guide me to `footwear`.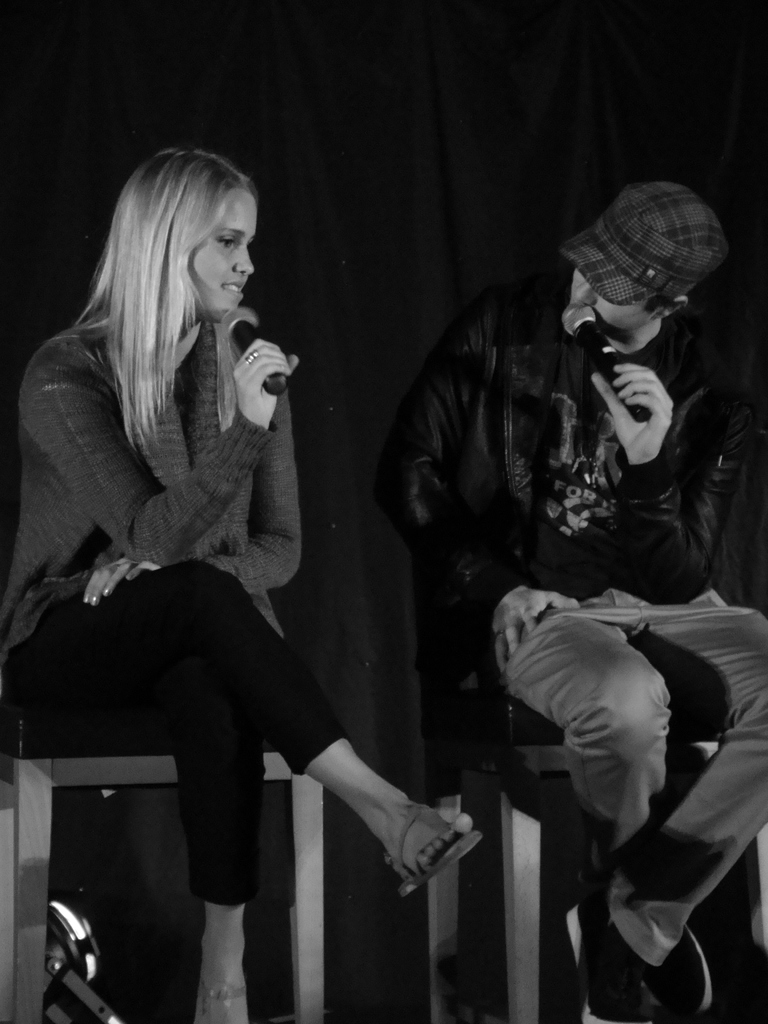
Guidance: [399, 800, 484, 899].
